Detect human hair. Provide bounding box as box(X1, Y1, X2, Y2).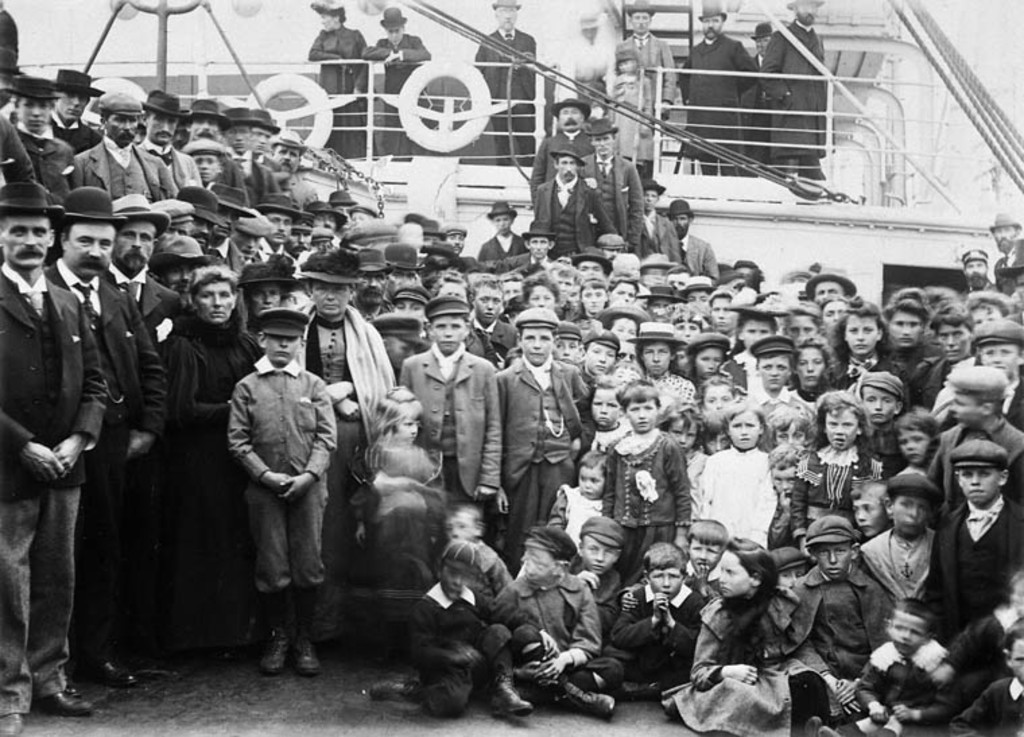
box(644, 540, 687, 574).
